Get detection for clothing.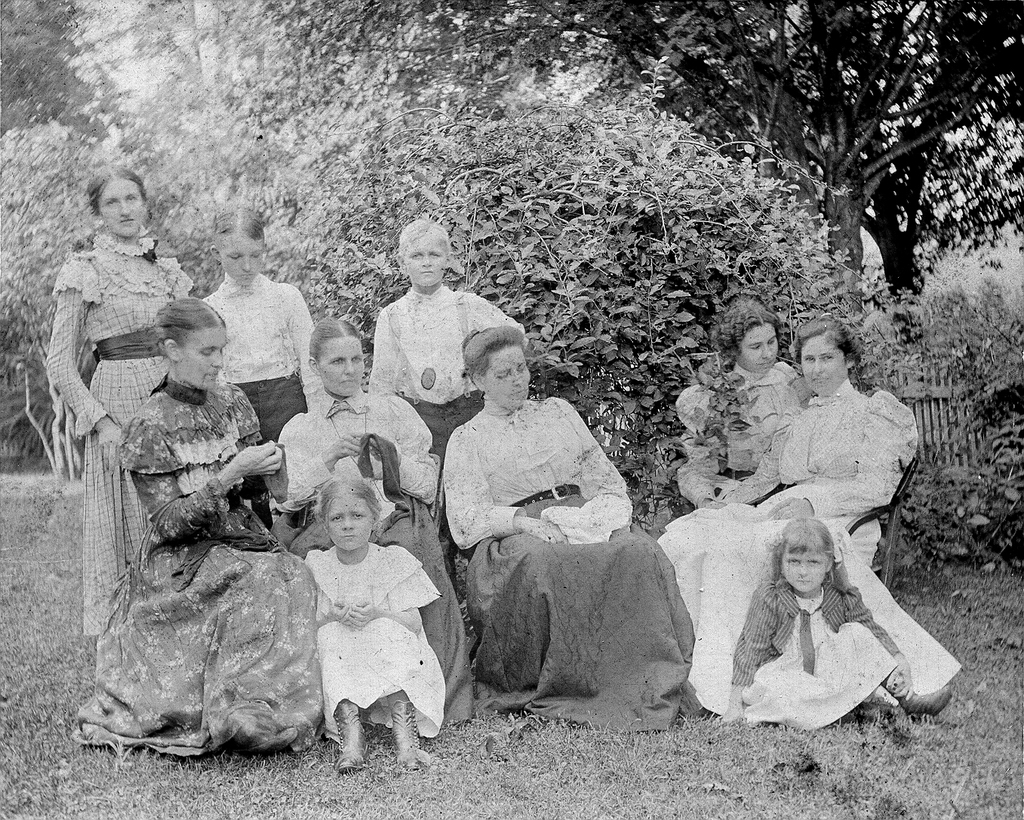
Detection: left=646, top=371, right=962, bottom=729.
